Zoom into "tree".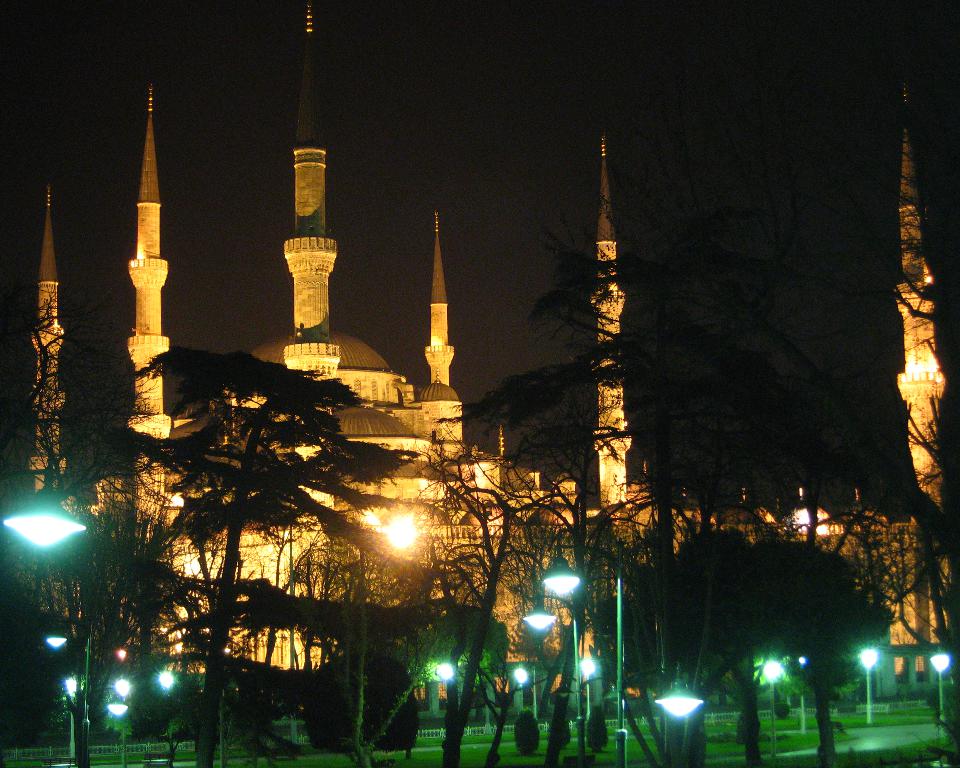
Zoom target: [0,280,185,767].
